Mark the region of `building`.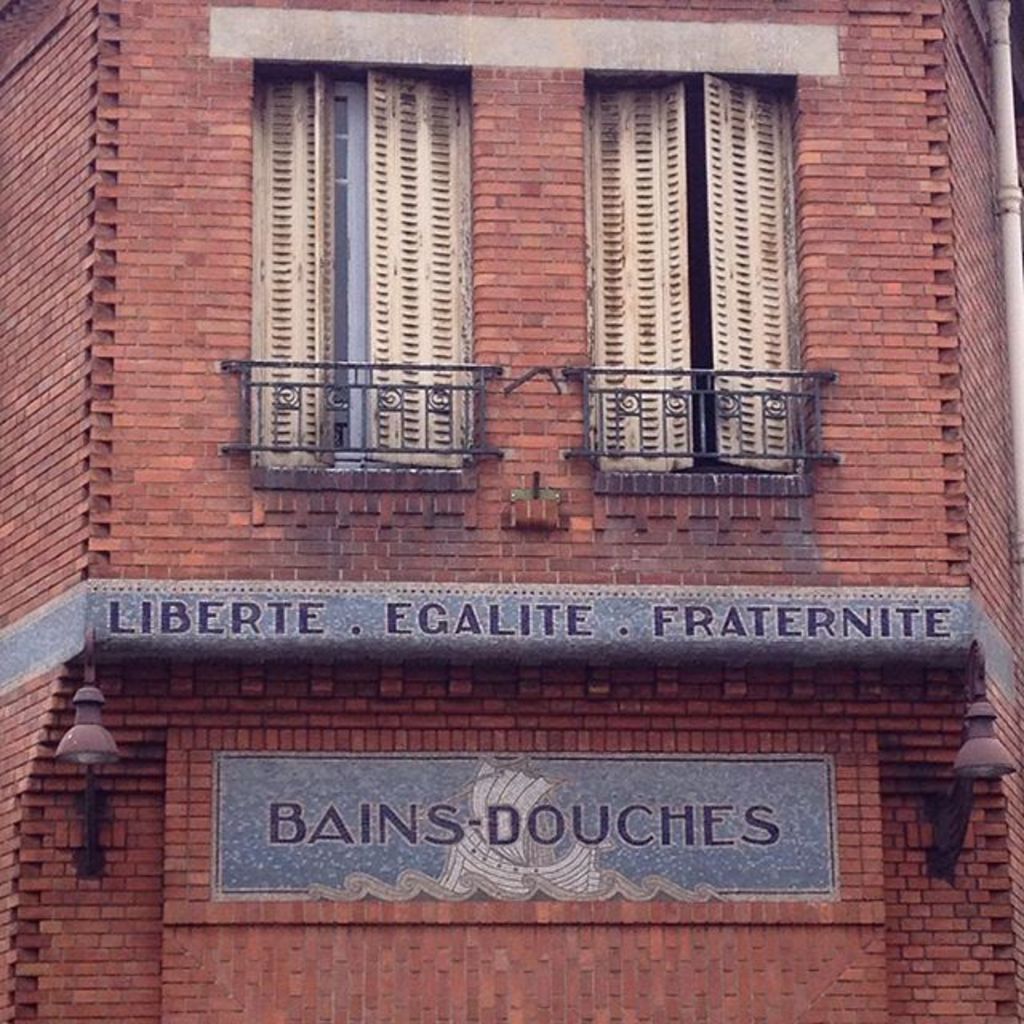
Region: (x1=0, y1=0, x2=1022, y2=1022).
